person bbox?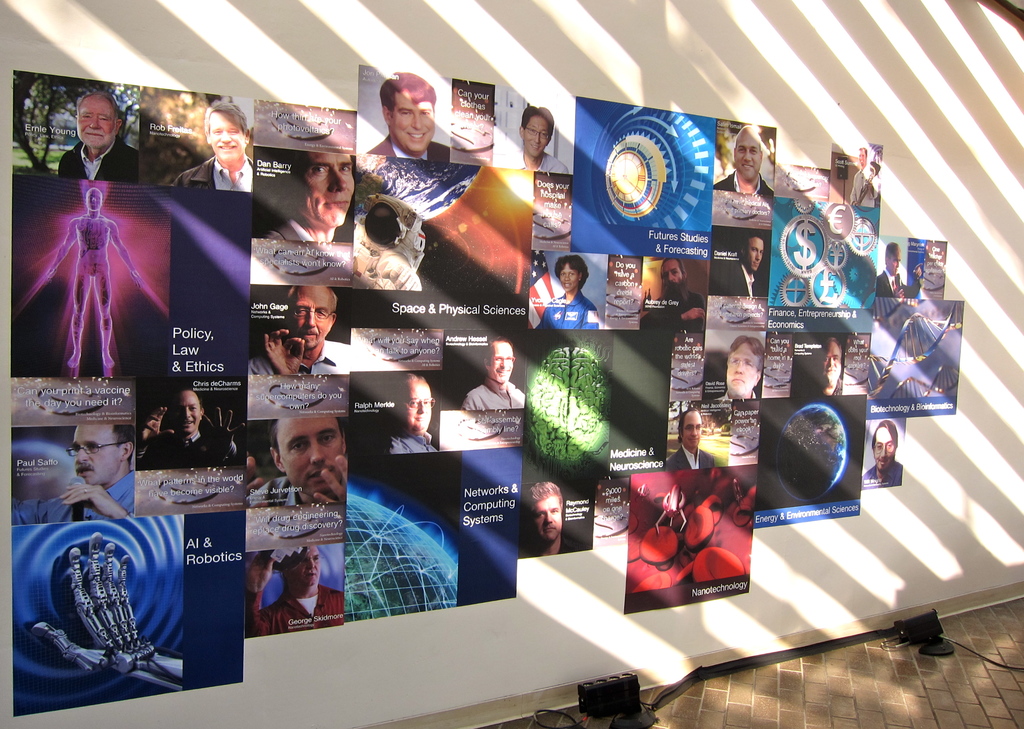
(713,326,768,401)
